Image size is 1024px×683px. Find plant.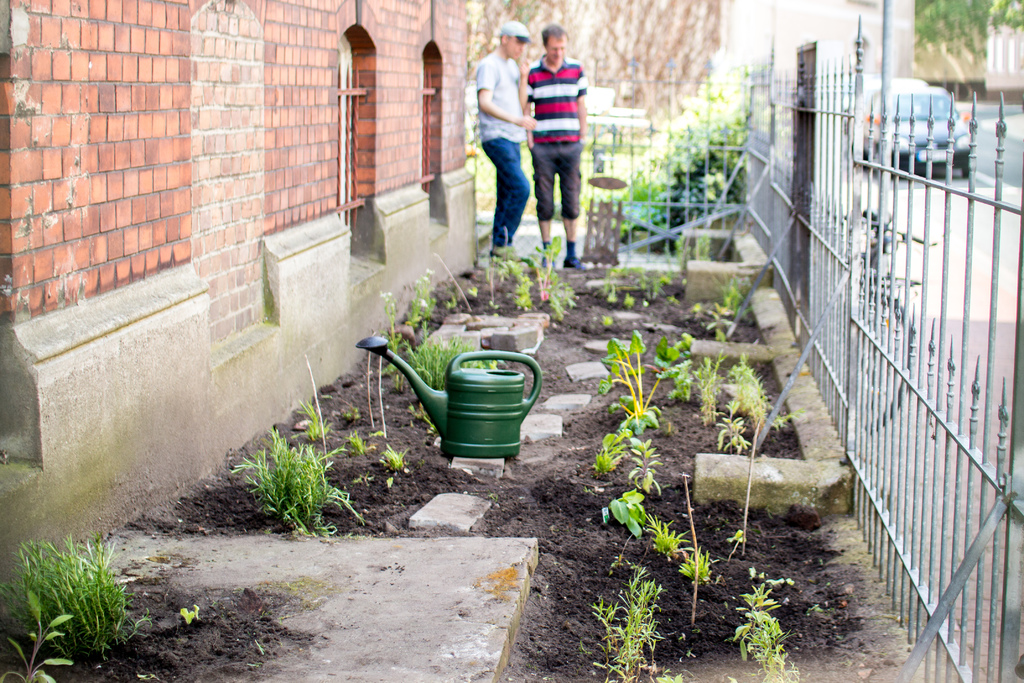
detection(669, 227, 692, 258).
